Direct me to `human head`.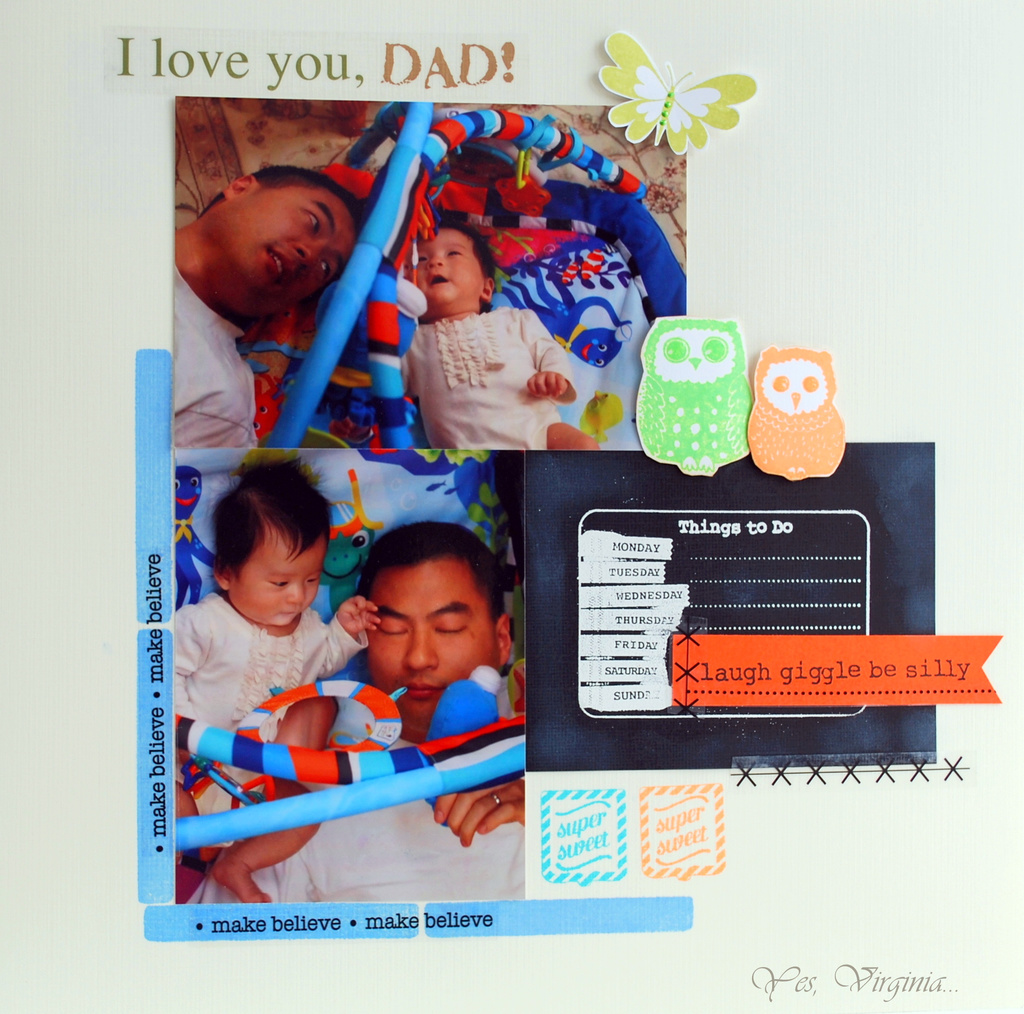
Direction: left=332, top=519, right=510, bottom=716.
